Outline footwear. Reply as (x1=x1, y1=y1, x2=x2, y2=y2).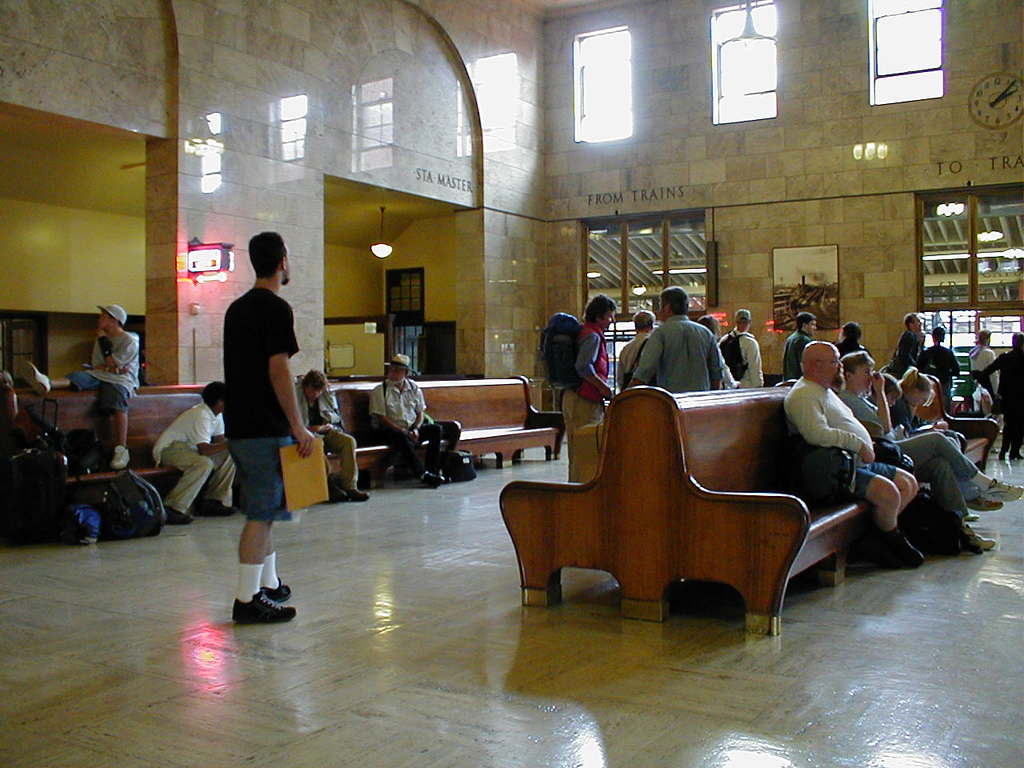
(x1=266, y1=578, x2=293, y2=608).
